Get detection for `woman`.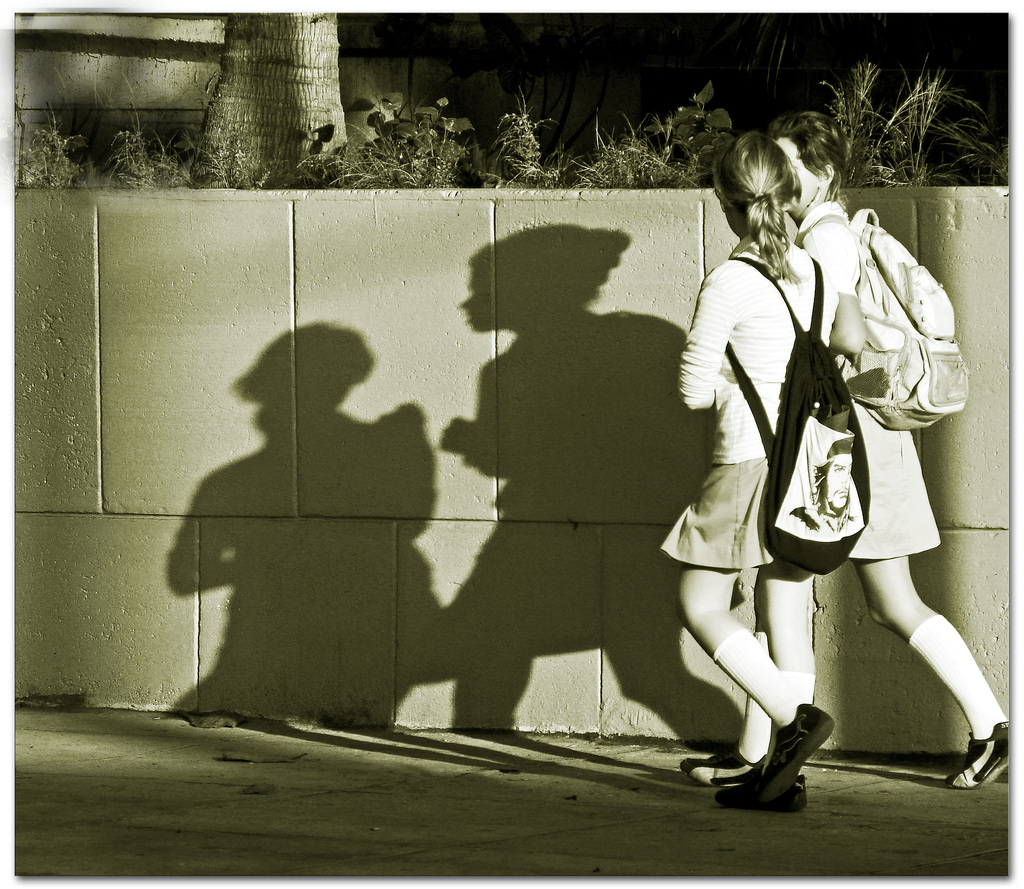
Detection: 664,132,840,811.
